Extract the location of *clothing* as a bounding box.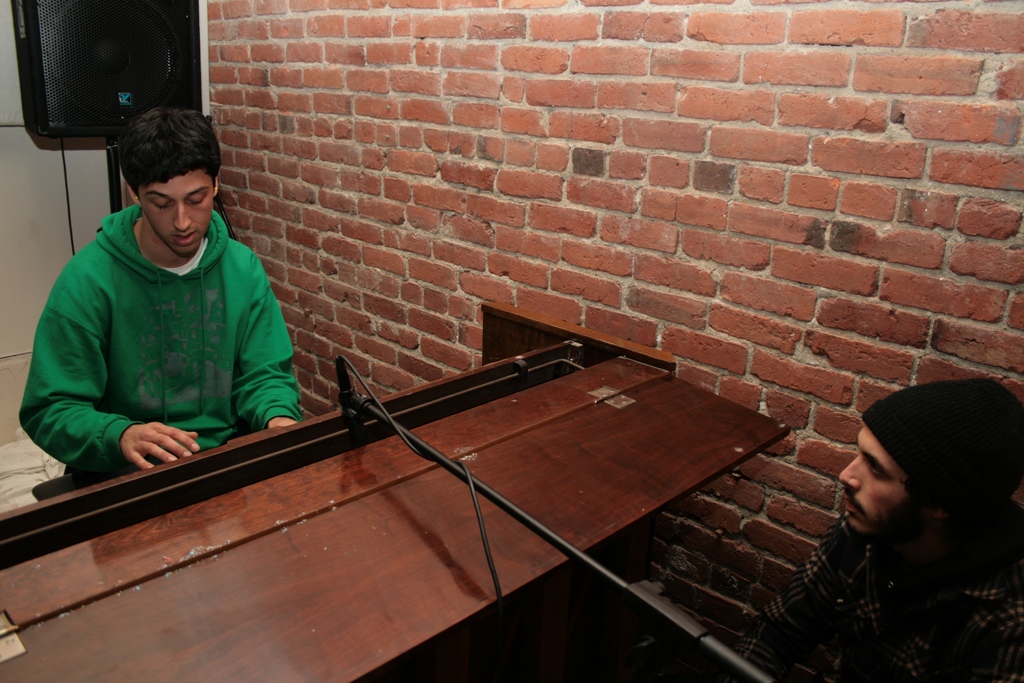
bbox(855, 383, 1023, 520).
